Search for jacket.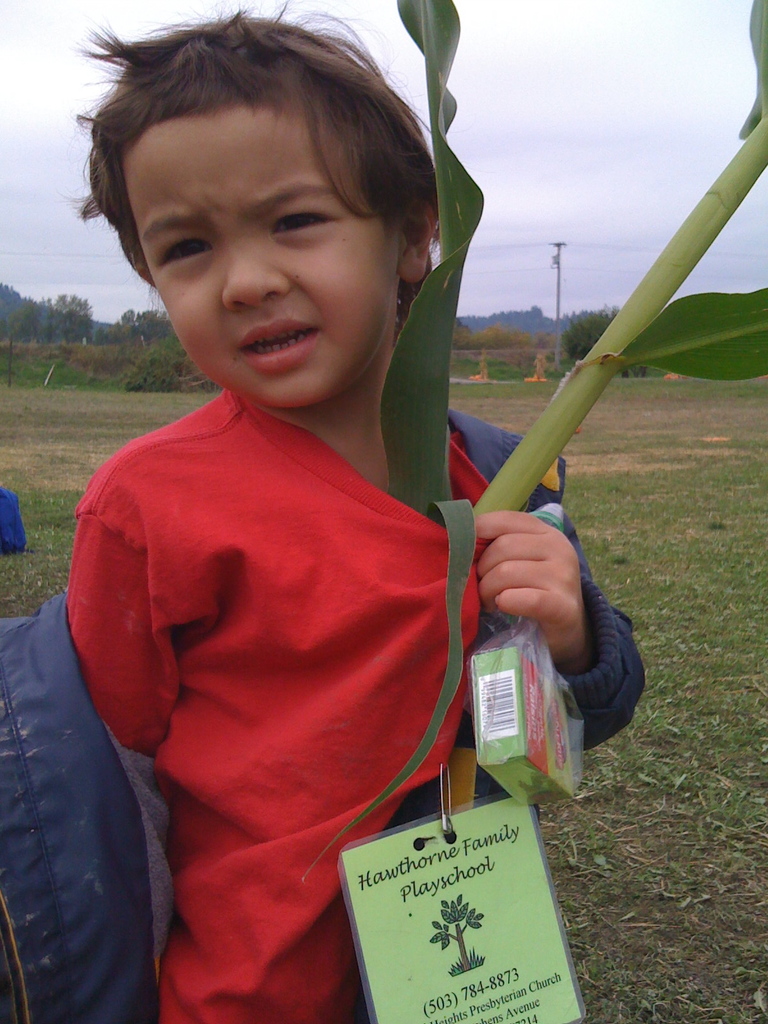
Found at region(0, 408, 643, 1023).
